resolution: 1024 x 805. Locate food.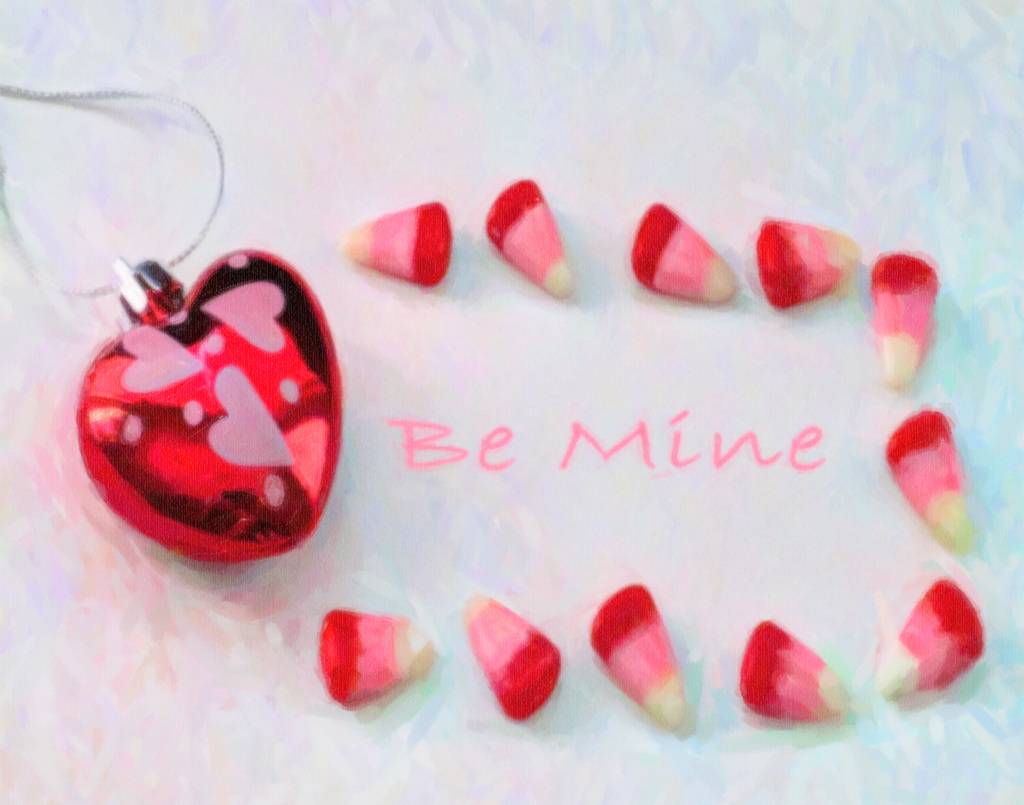
box=[870, 577, 988, 703].
